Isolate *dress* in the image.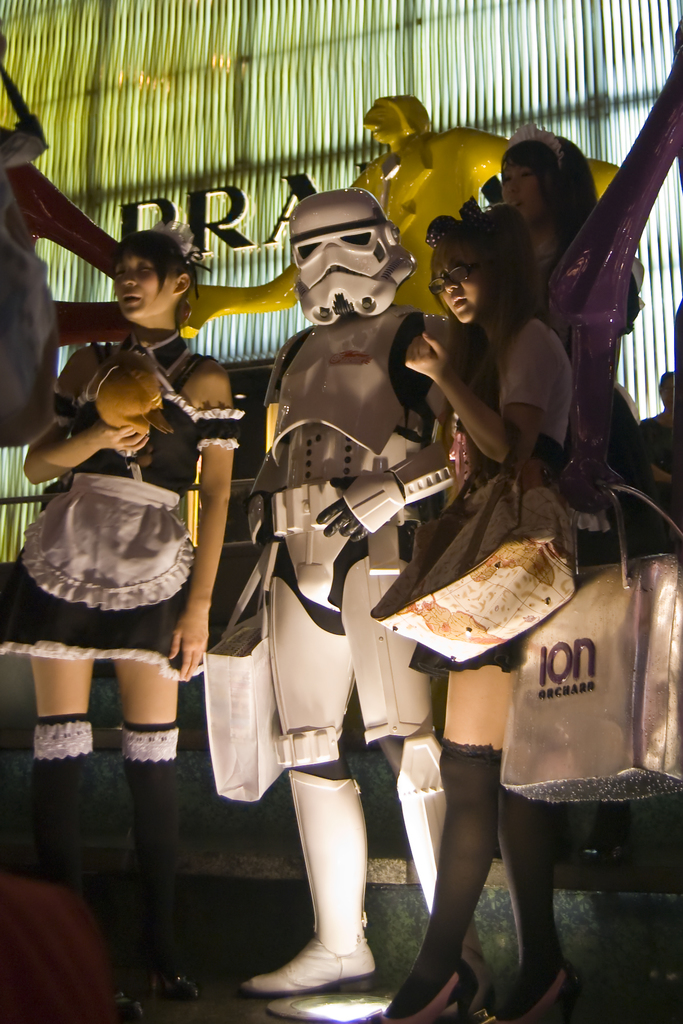
Isolated region: pyautogui.locateOnScreen(407, 316, 573, 672).
